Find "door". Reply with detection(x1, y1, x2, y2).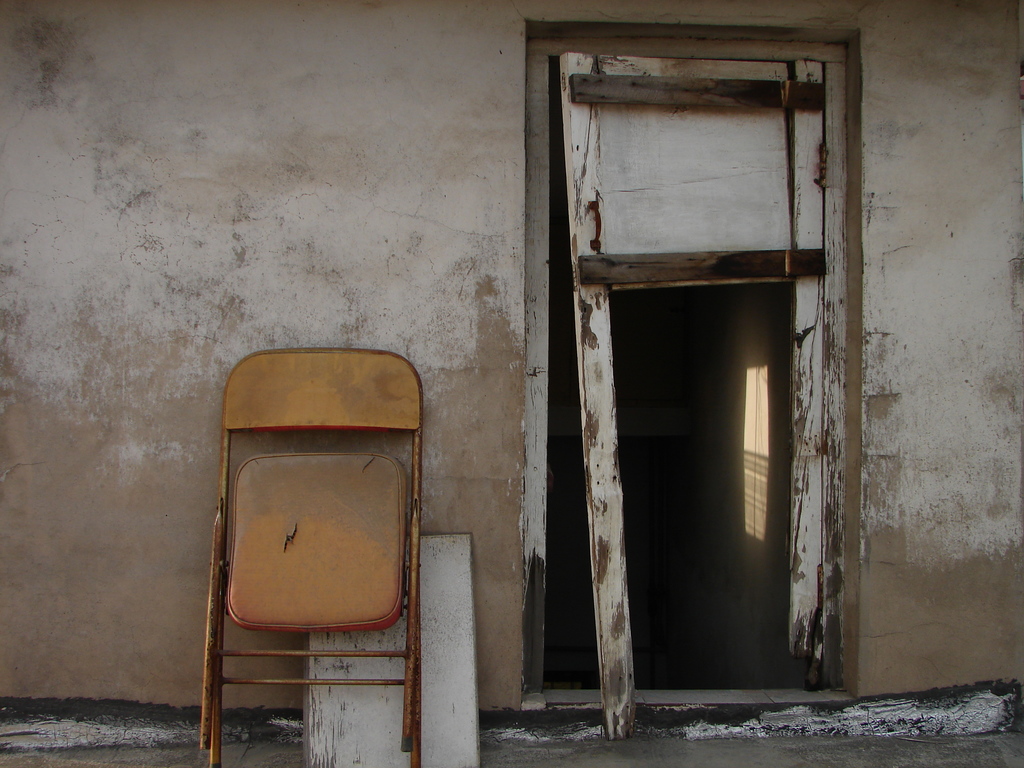
detection(564, 51, 828, 744).
